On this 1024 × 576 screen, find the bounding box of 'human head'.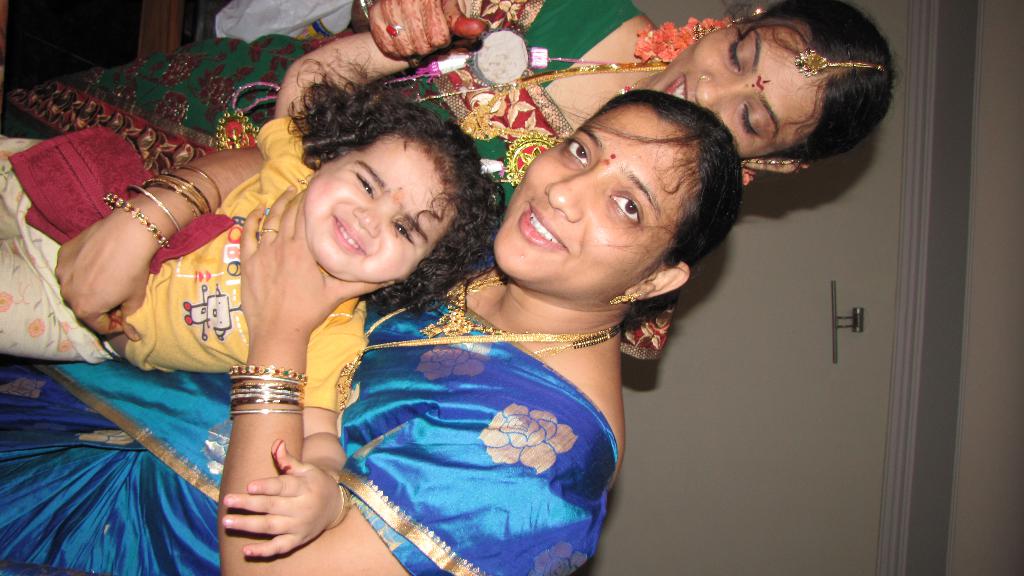
Bounding box: box=[294, 105, 476, 284].
